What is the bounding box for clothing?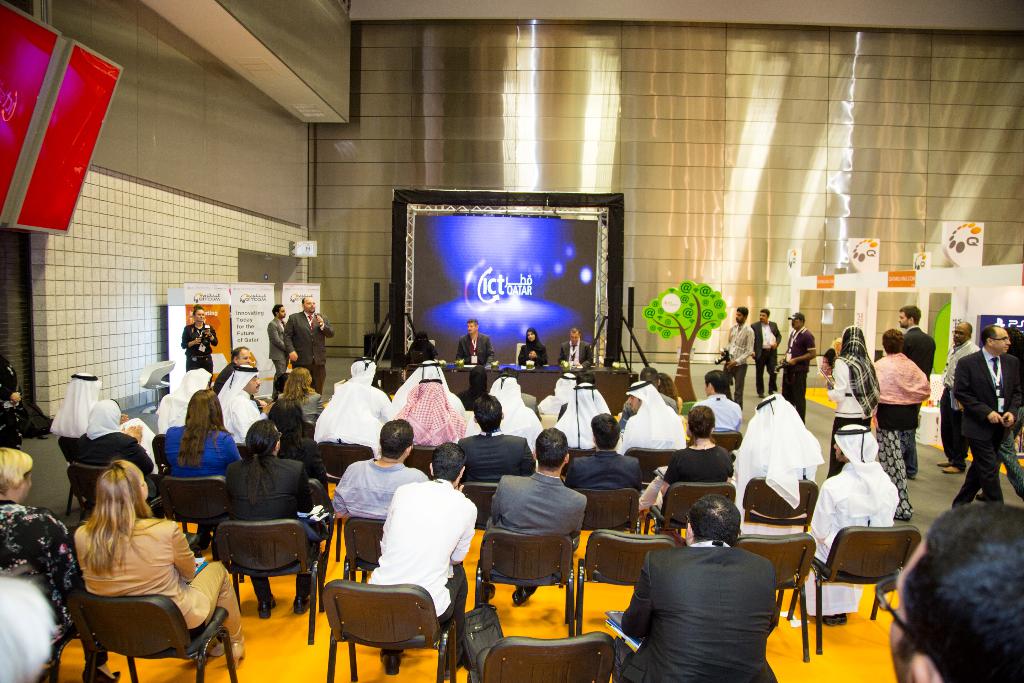
458, 431, 541, 477.
